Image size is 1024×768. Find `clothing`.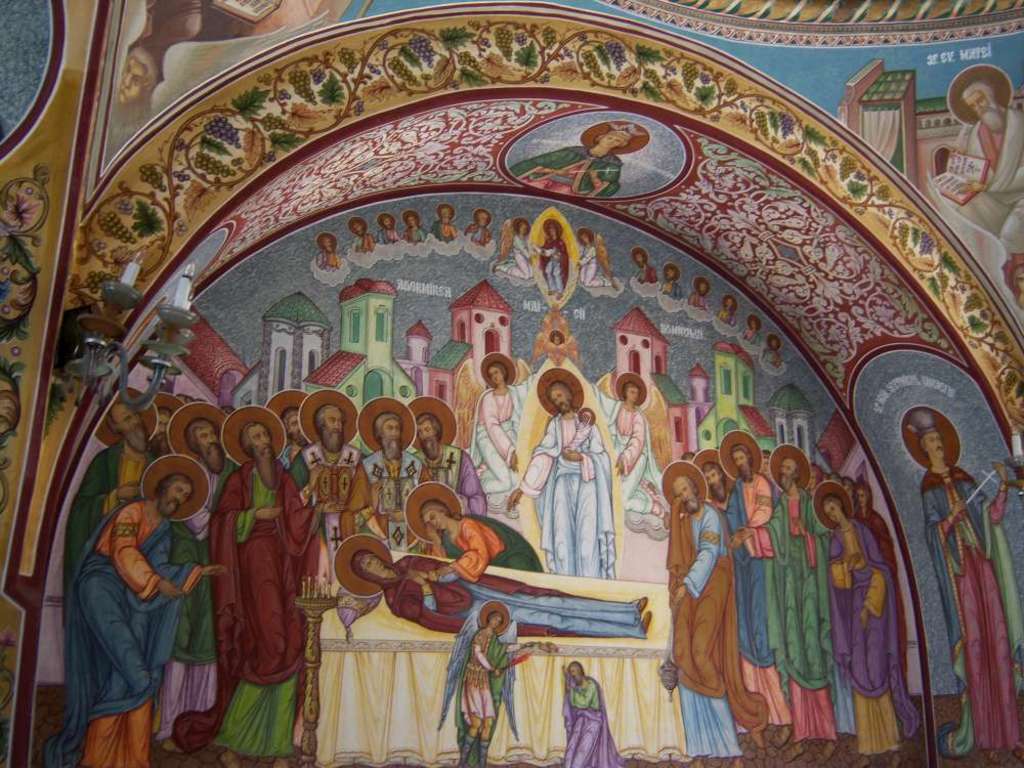
(left=432, top=598, right=524, bottom=762).
